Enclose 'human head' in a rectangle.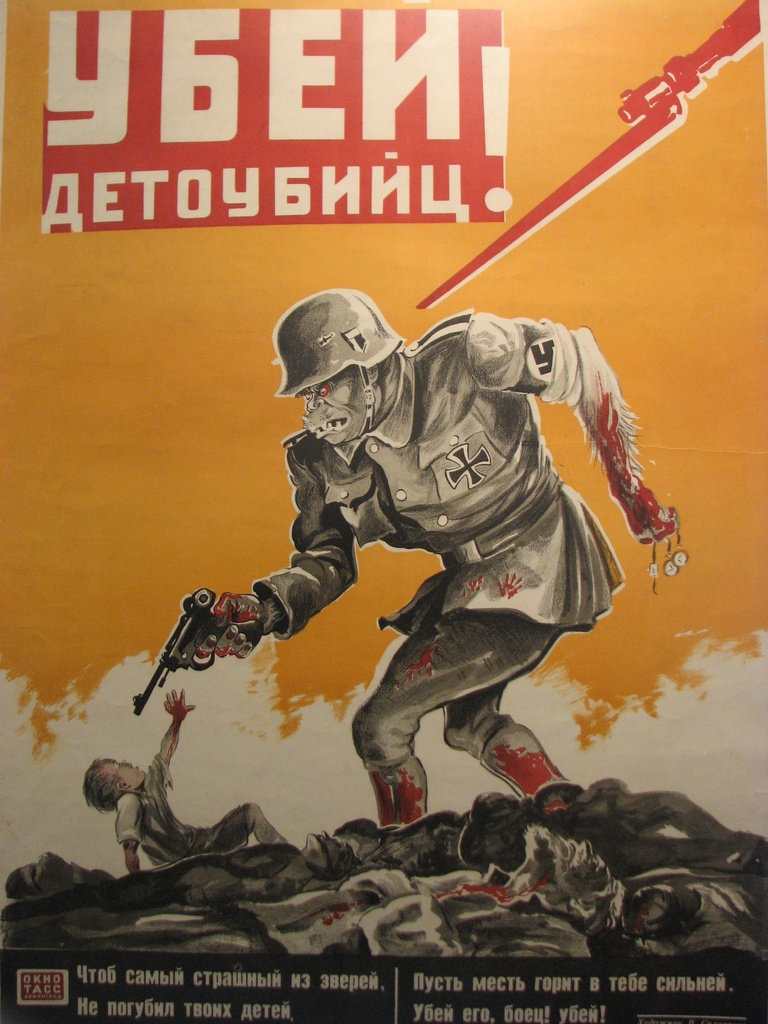
82:755:145:811.
